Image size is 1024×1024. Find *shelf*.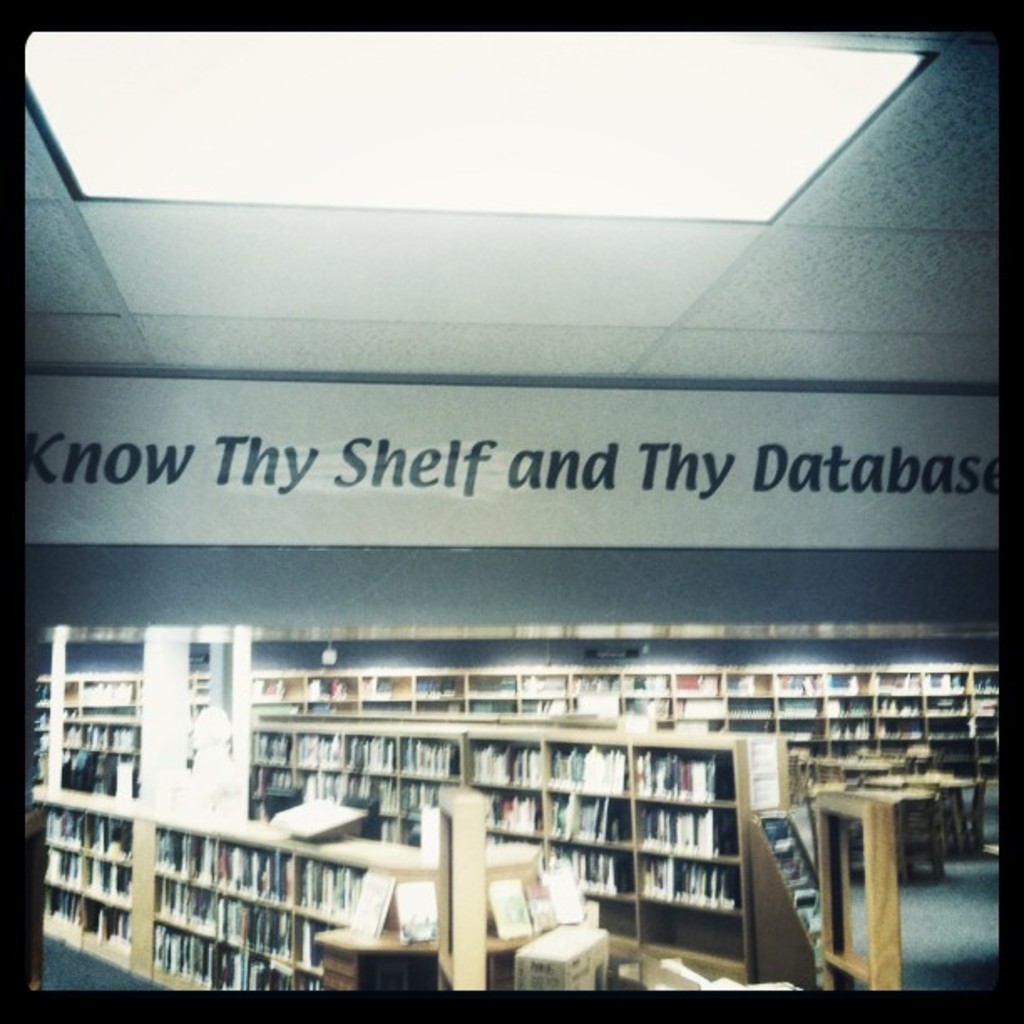
Rect(248, 730, 294, 760).
